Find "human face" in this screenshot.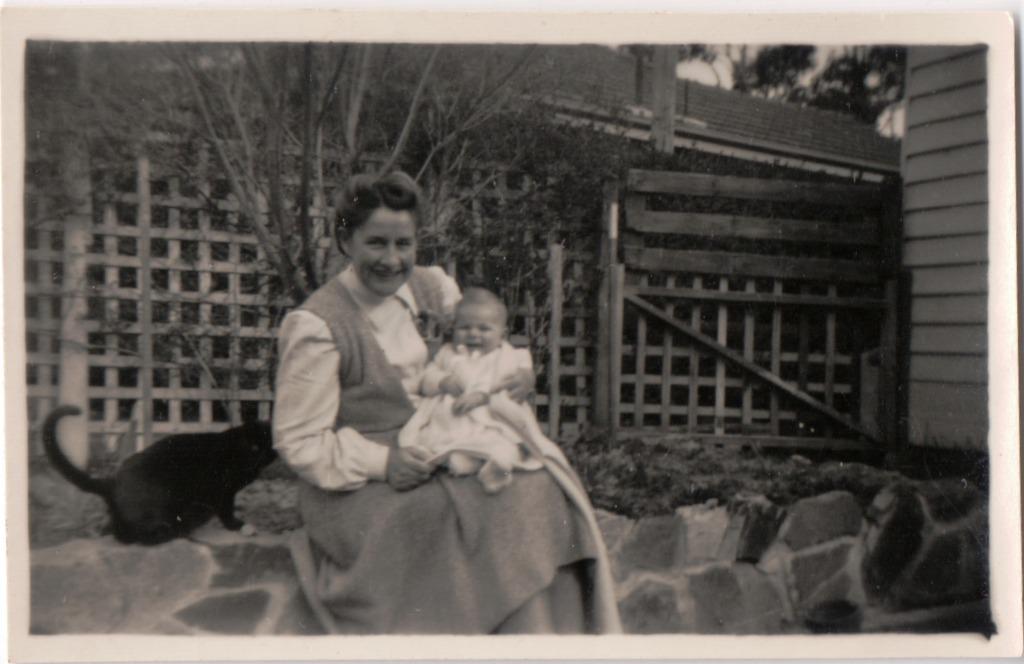
The bounding box for "human face" is 455 305 500 357.
